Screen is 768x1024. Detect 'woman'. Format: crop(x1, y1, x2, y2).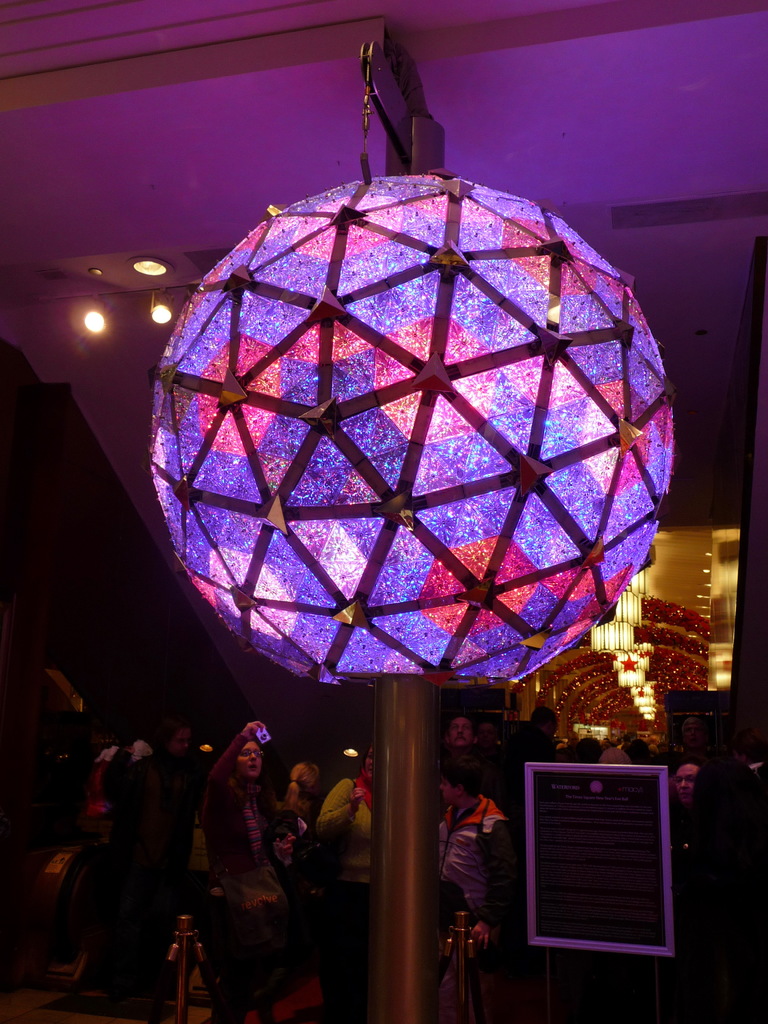
crop(318, 743, 372, 946).
